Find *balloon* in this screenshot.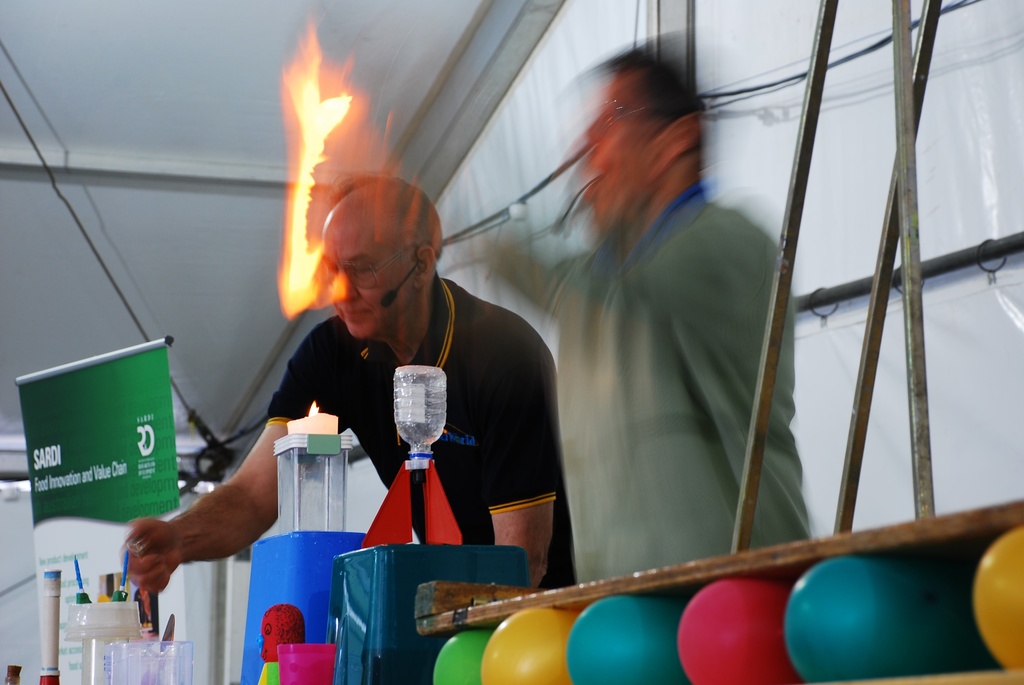
The bounding box for *balloon* is x1=680, y1=577, x2=796, y2=684.
